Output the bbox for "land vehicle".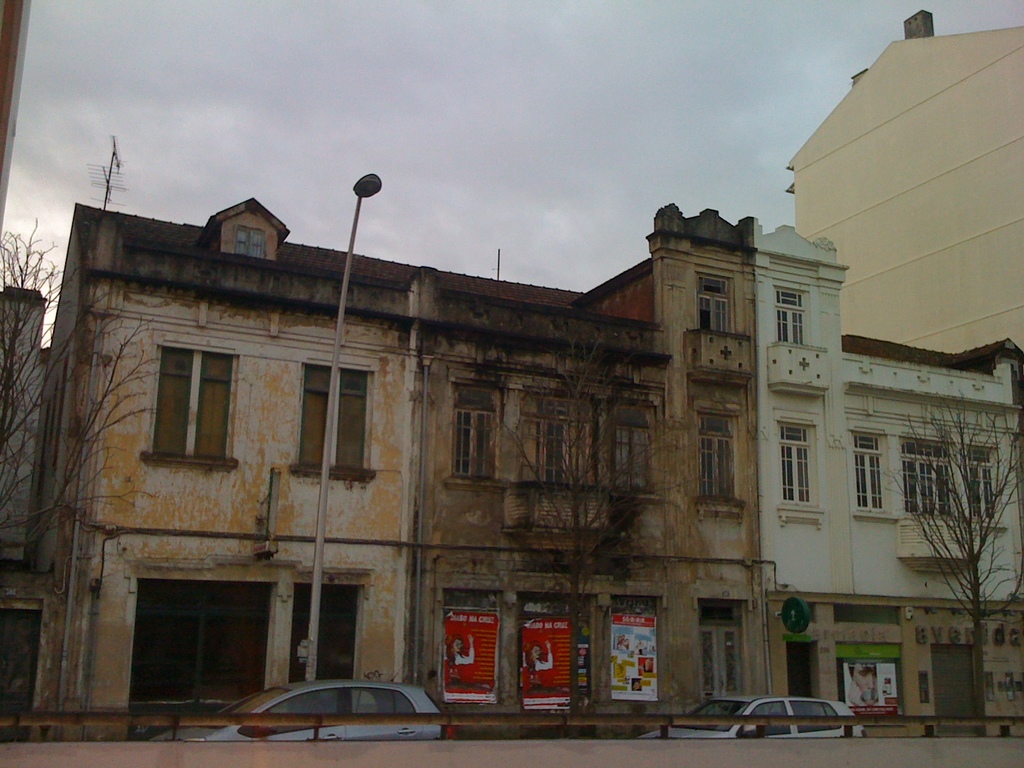
<box>174,668,441,764</box>.
